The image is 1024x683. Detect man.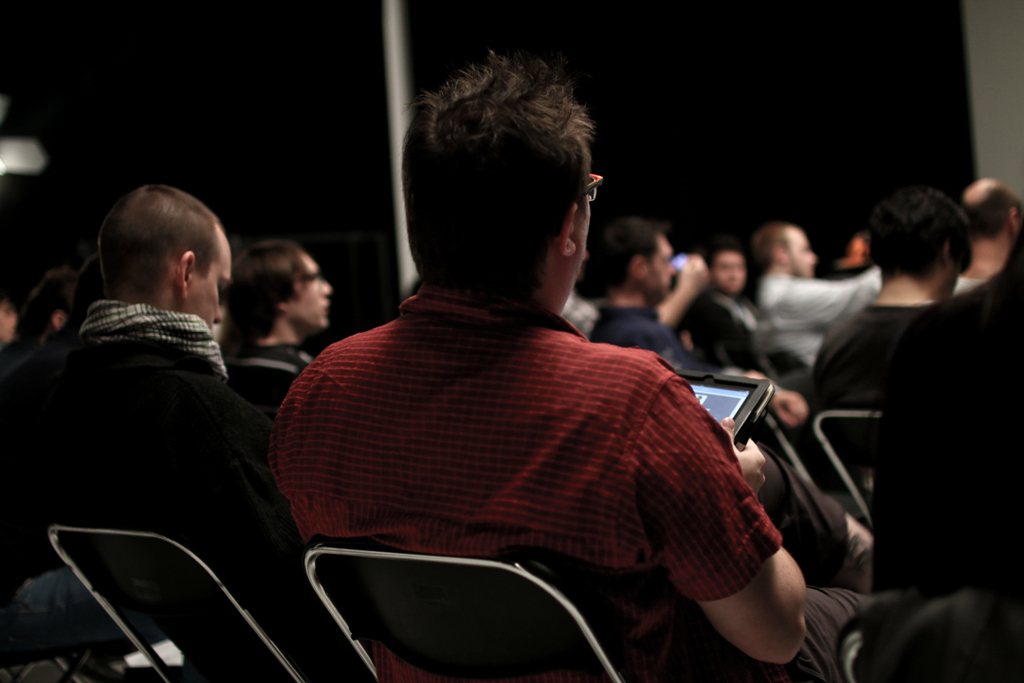
Detection: locate(0, 178, 319, 659).
